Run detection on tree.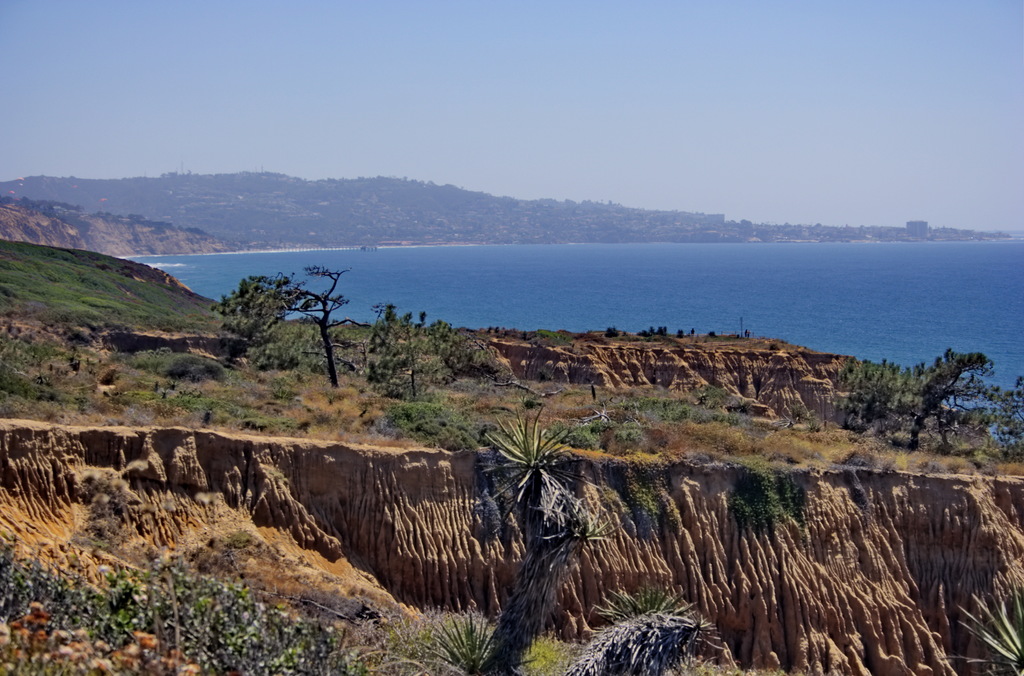
Result: 857,343,996,446.
